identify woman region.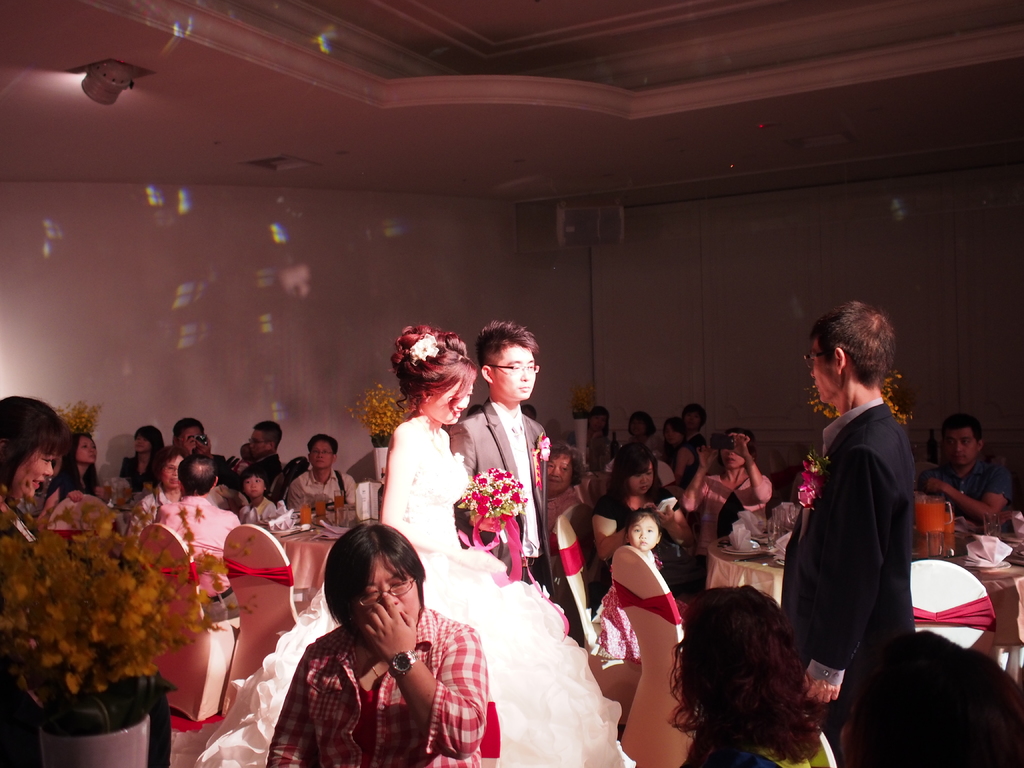
Region: rect(184, 326, 643, 767).
